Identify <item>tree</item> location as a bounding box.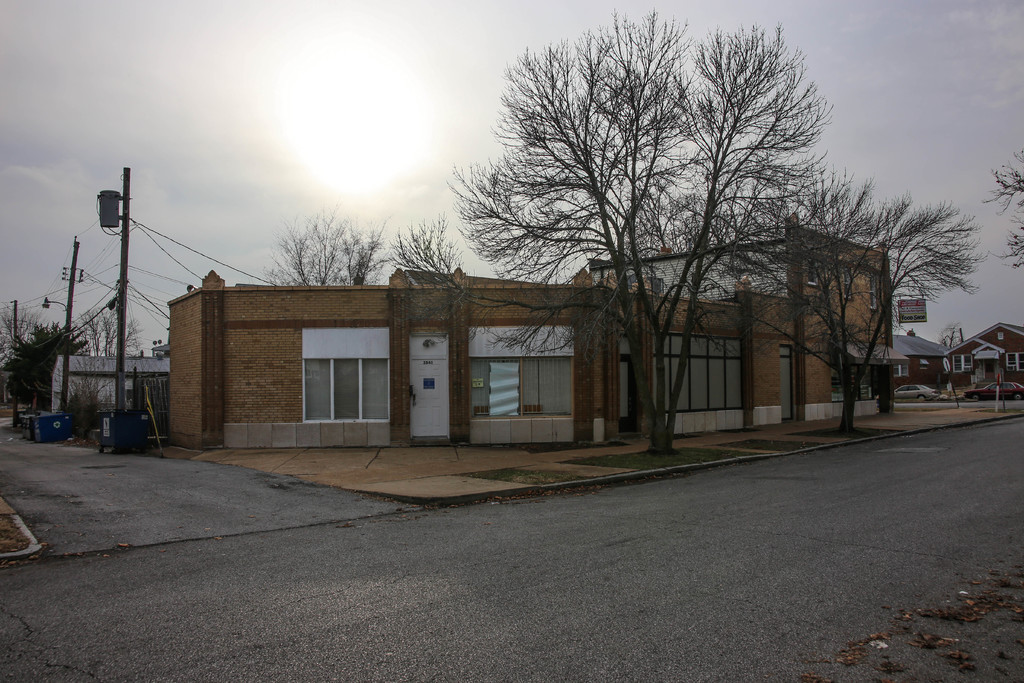
(left=262, top=213, right=387, bottom=284).
